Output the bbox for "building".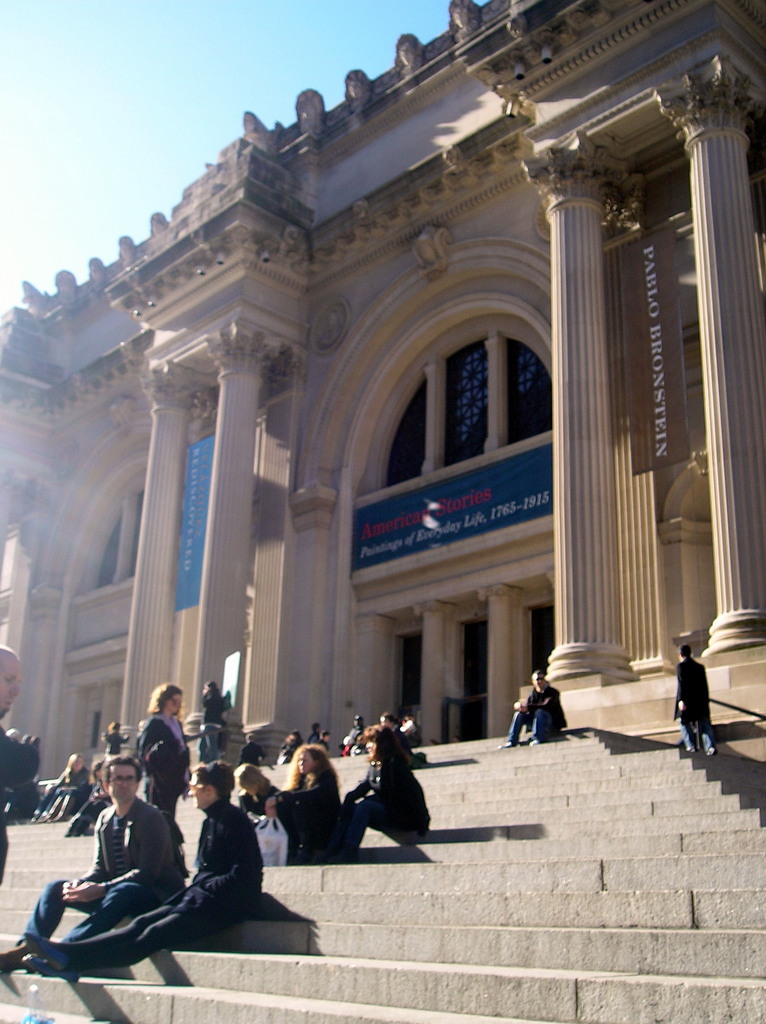
0 0 765 781.
